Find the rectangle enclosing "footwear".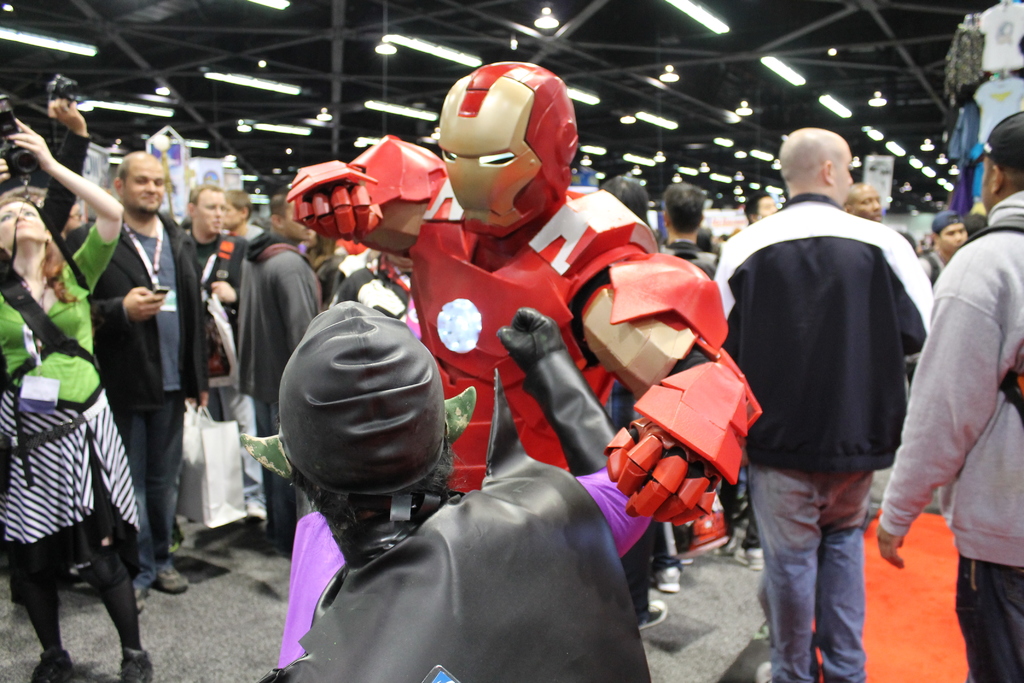
[110,645,156,682].
